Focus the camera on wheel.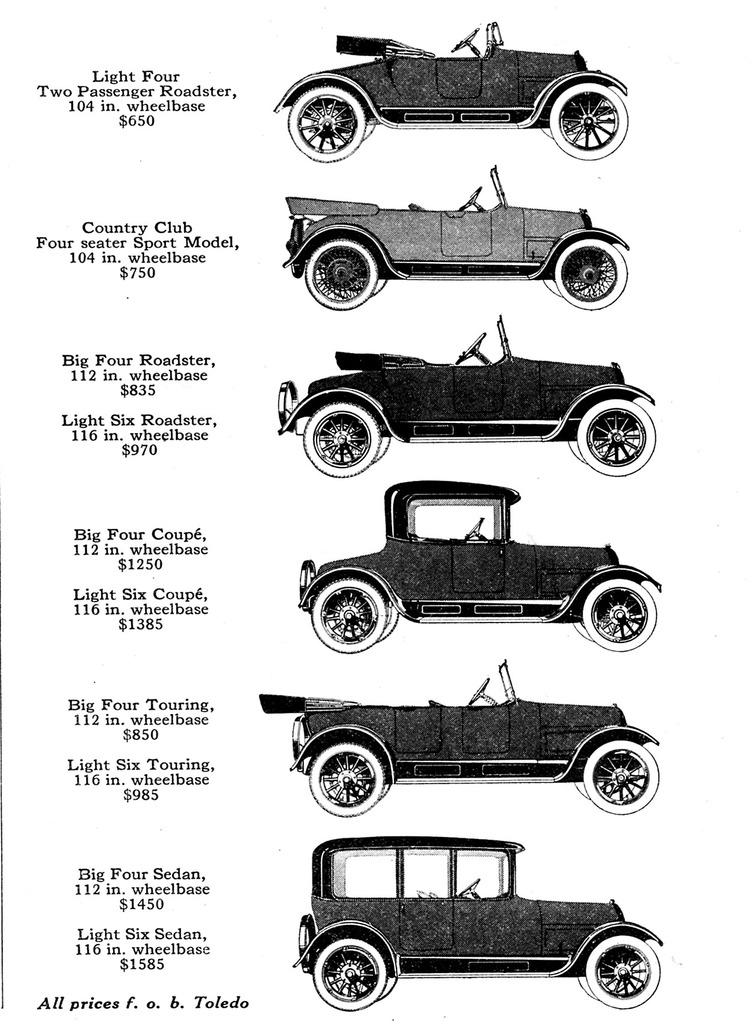
Focus region: 587/936/660/1011.
